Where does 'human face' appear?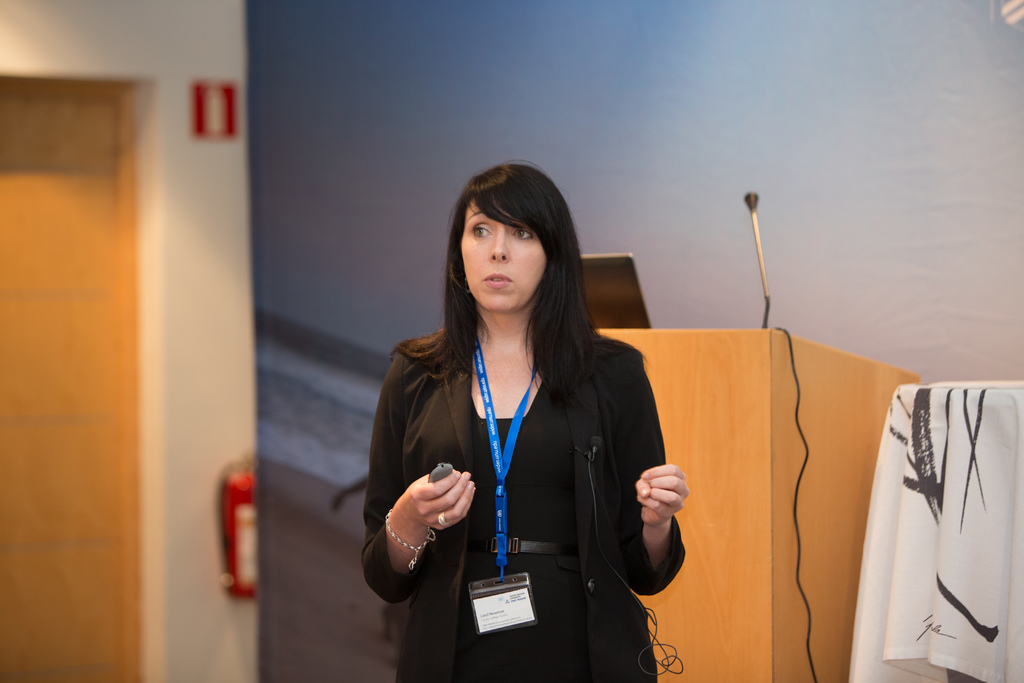
Appears at (x1=458, y1=198, x2=545, y2=313).
